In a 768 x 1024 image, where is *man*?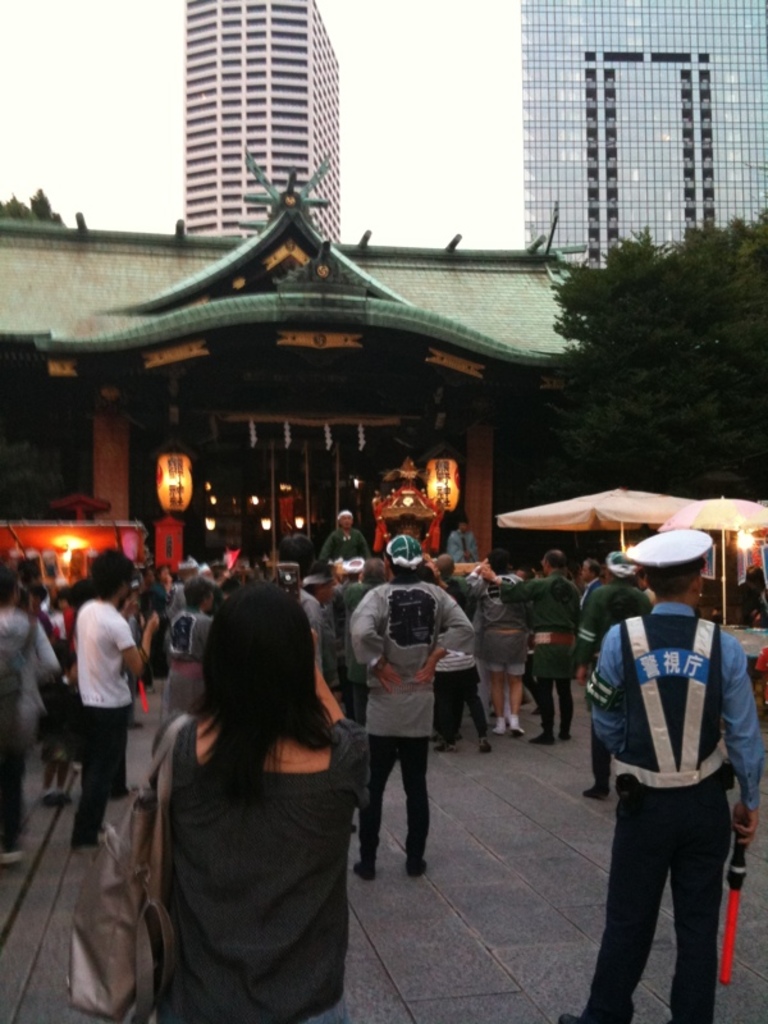
(left=0, top=566, right=55, bottom=870).
